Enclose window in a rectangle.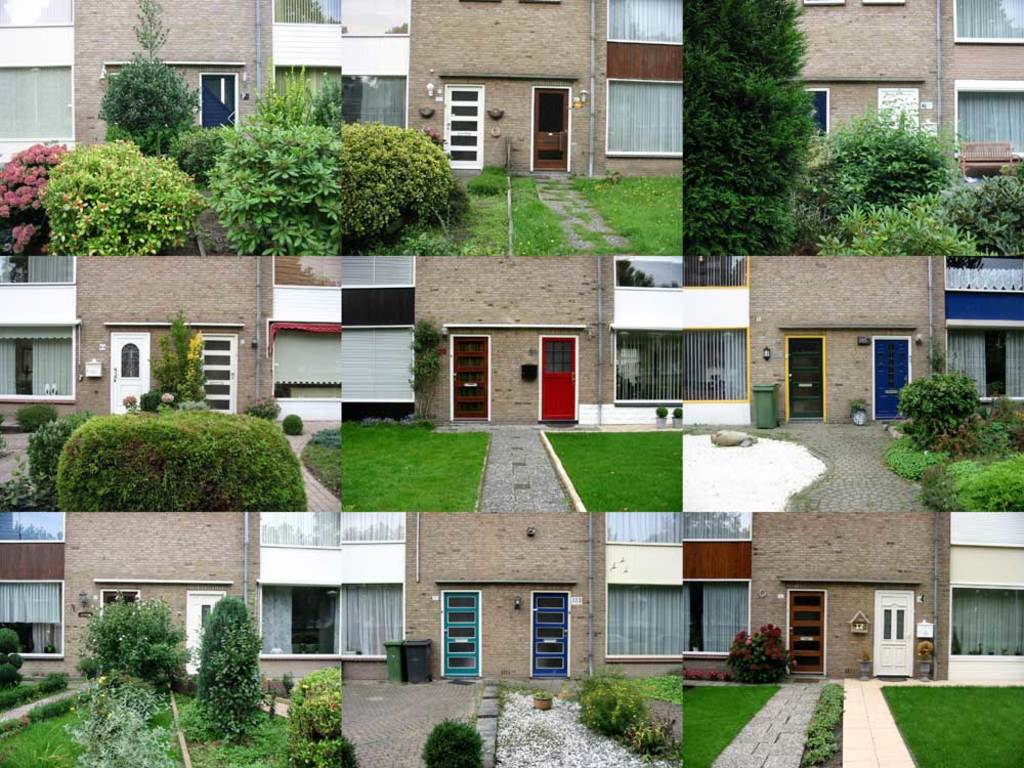
(255,509,401,654).
